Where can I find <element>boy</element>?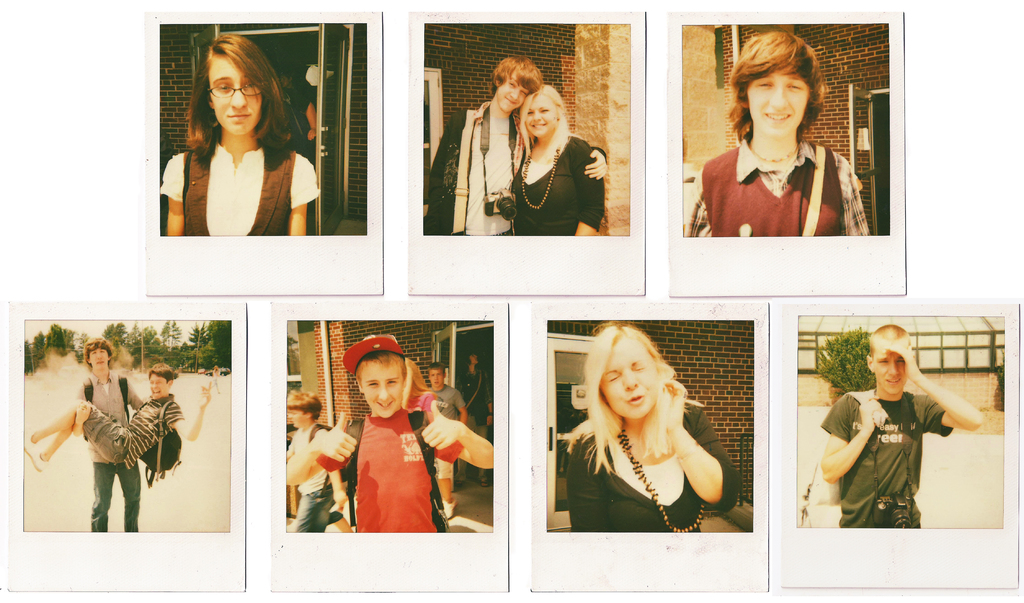
You can find it at select_region(287, 334, 495, 533).
